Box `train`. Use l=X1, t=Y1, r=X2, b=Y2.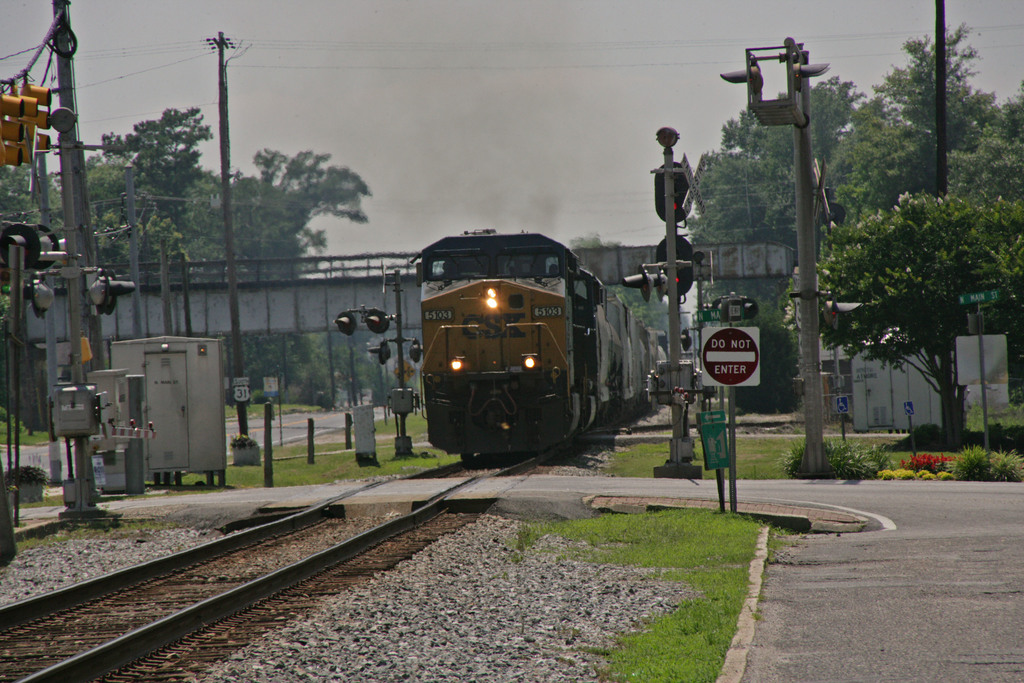
l=409, t=231, r=670, b=458.
